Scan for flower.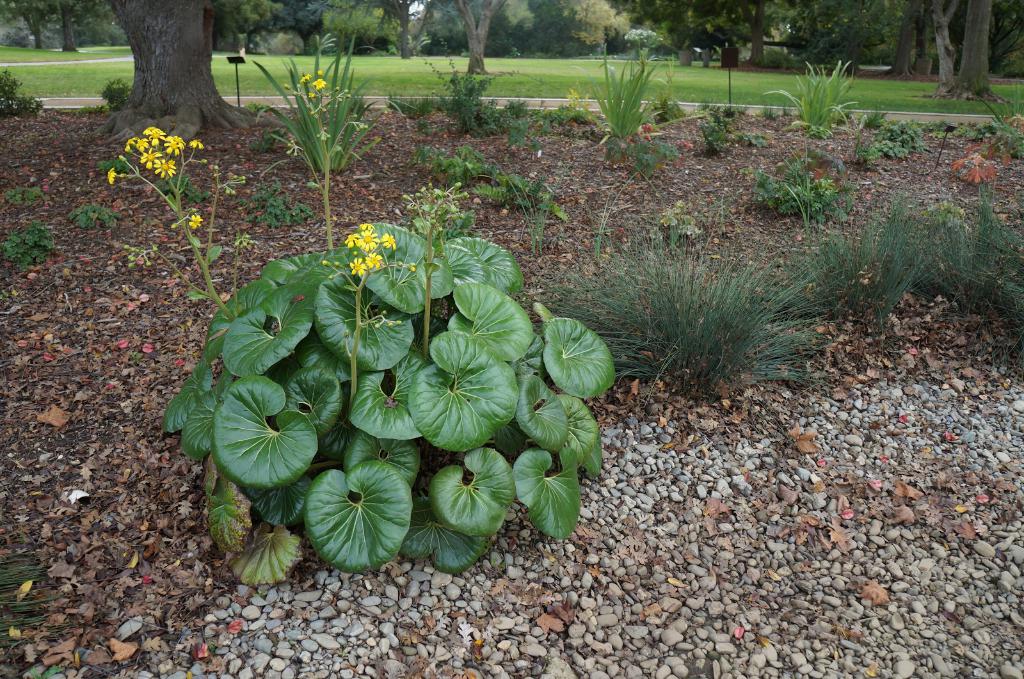
Scan result: <bbox>360, 228, 376, 253</bbox>.
